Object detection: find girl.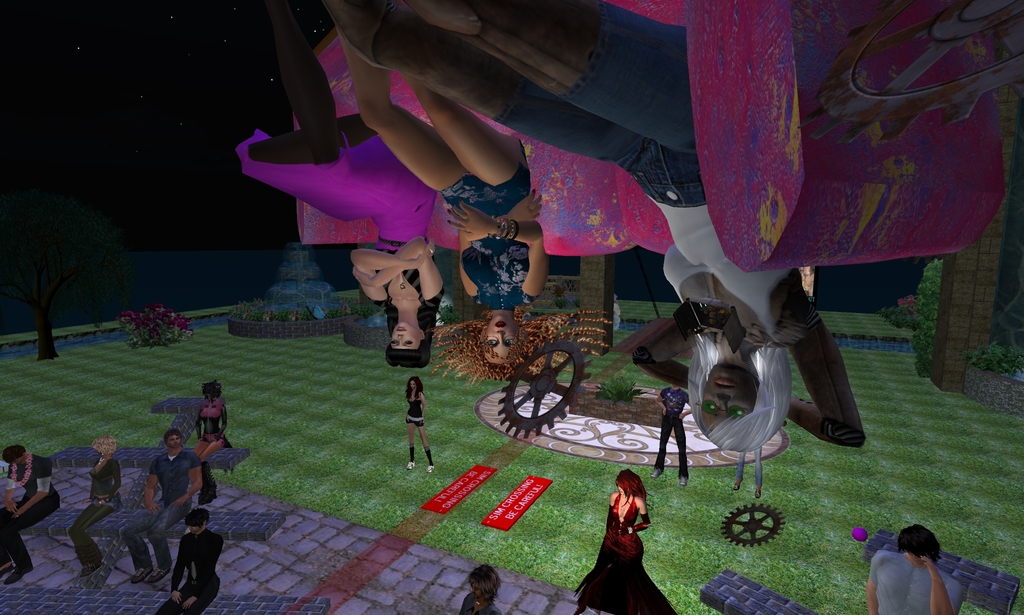
(left=463, top=569, right=504, bottom=614).
